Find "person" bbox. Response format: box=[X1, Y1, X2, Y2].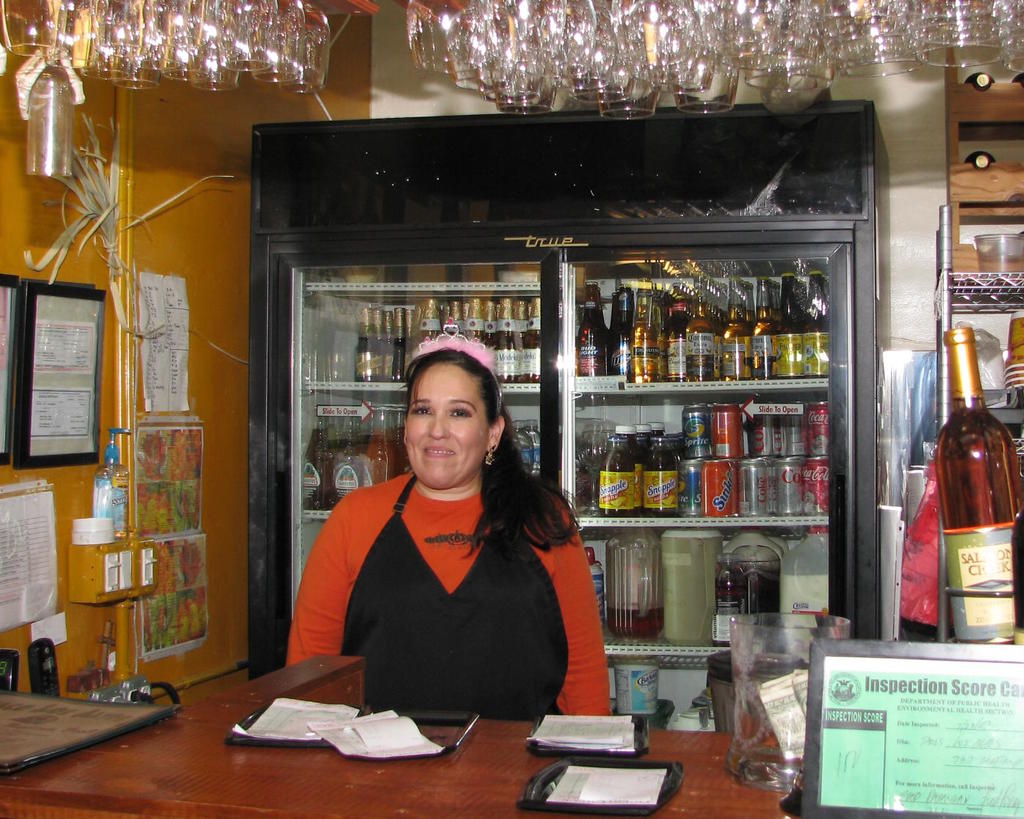
box=[310, 314, 593, 762].
